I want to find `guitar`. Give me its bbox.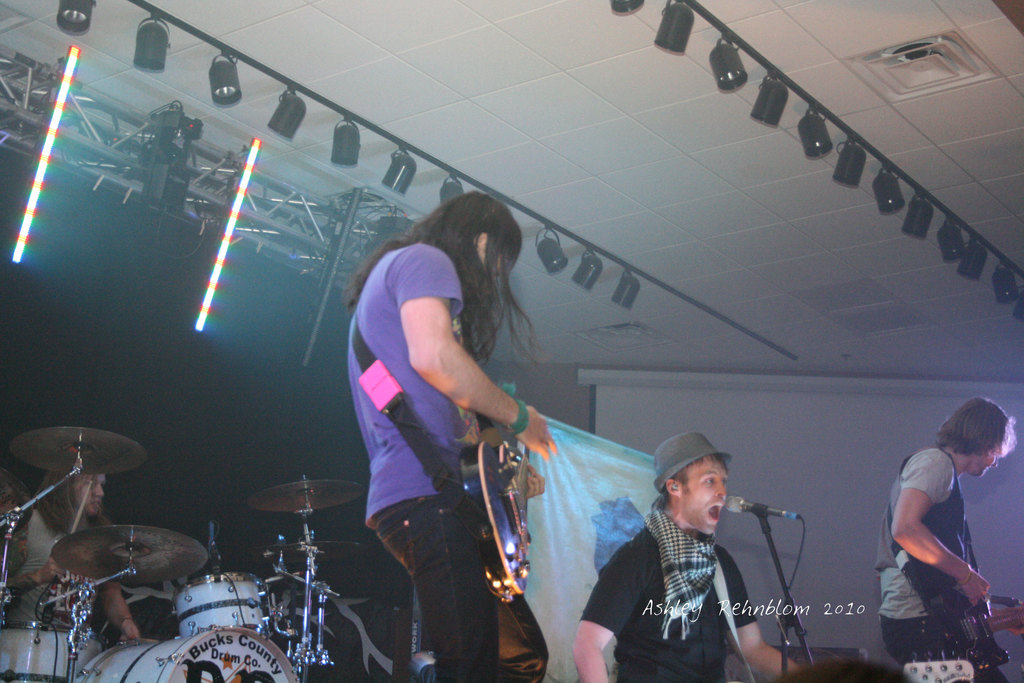
locate(444, 406, 557, 599).
